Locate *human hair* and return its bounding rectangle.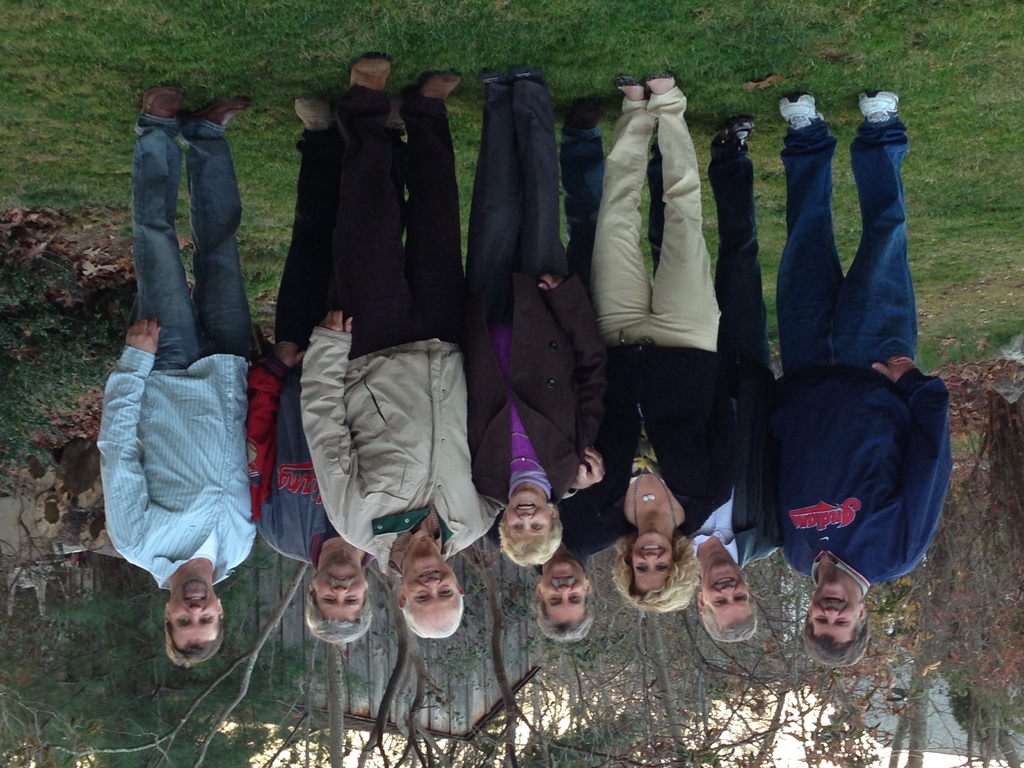
<region>700, 598, 756, 646</region>.
